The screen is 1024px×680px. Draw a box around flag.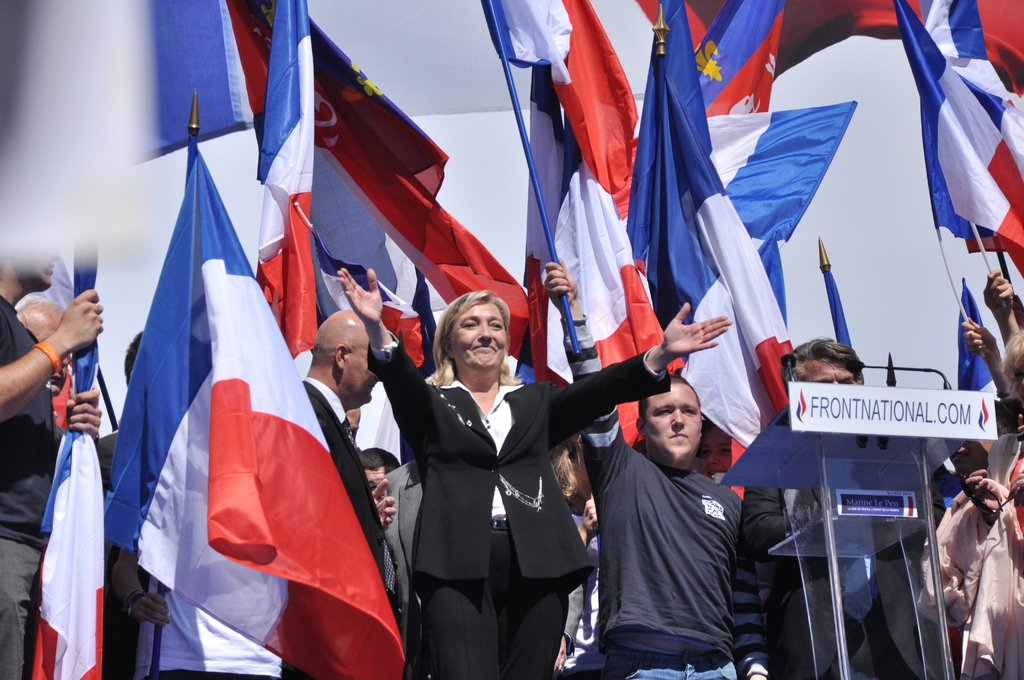
{"left": 27, "top": 227, "right": 108, "bottom": 675}.
